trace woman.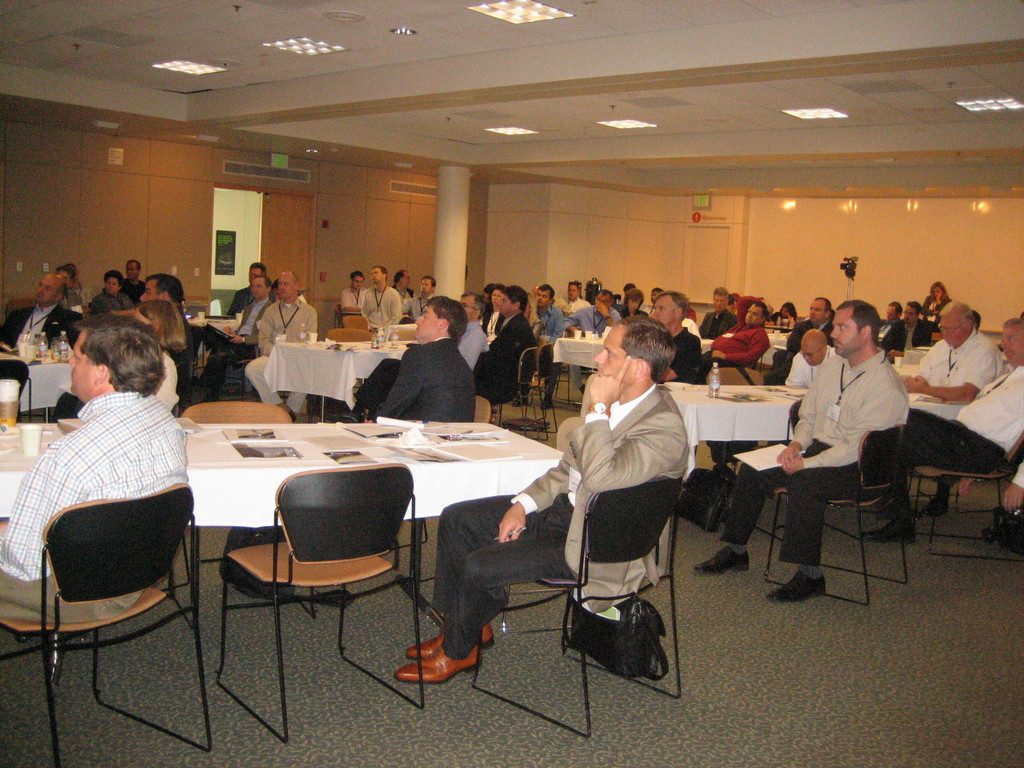
Traced to rect(477, 285, 503, 339).
